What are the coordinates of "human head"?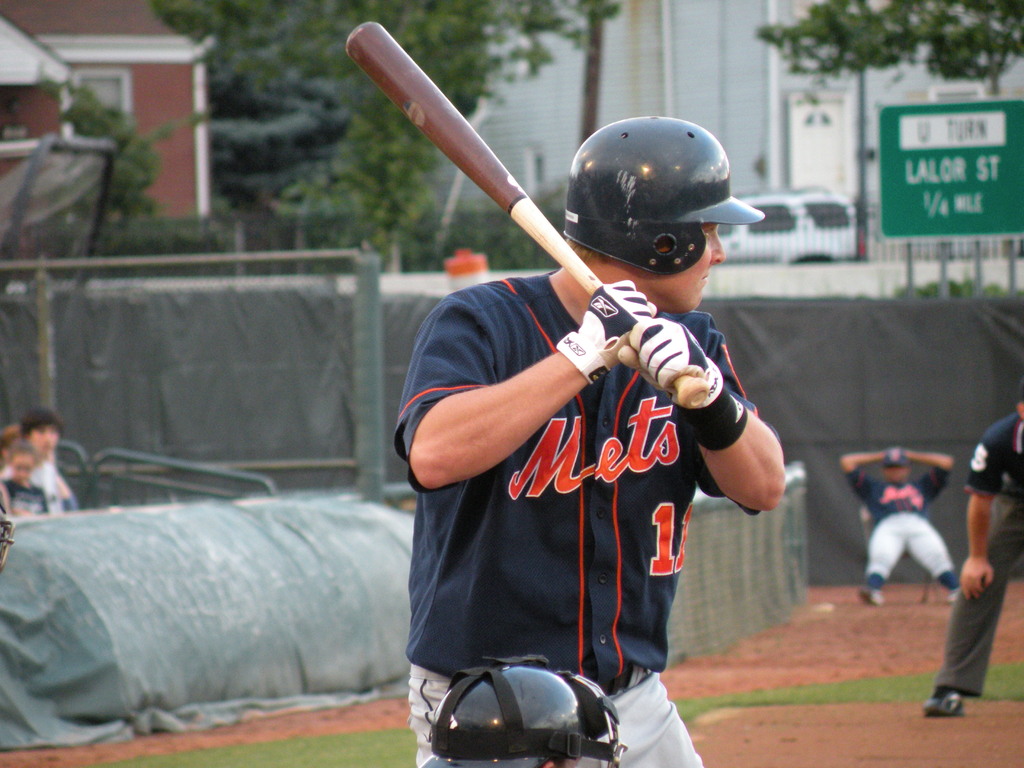
x1=15, y1=414, x2=65, y2=458.
